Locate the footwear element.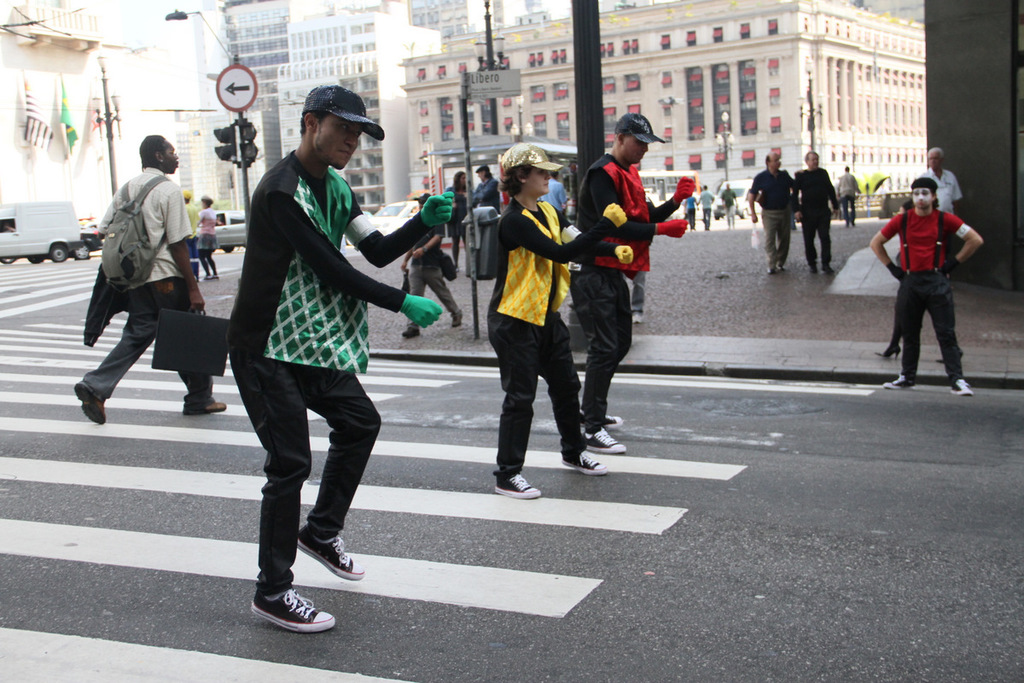
Element bbox: 178/394/235/416.
